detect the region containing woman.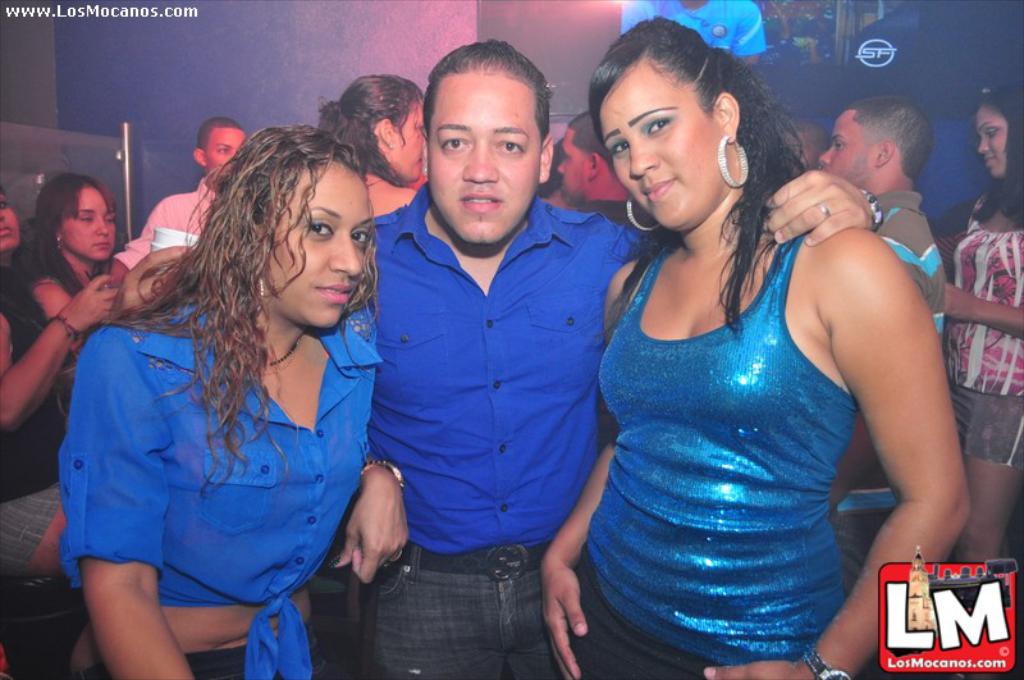
(left=538, top=14, right=966, bottom=679).
